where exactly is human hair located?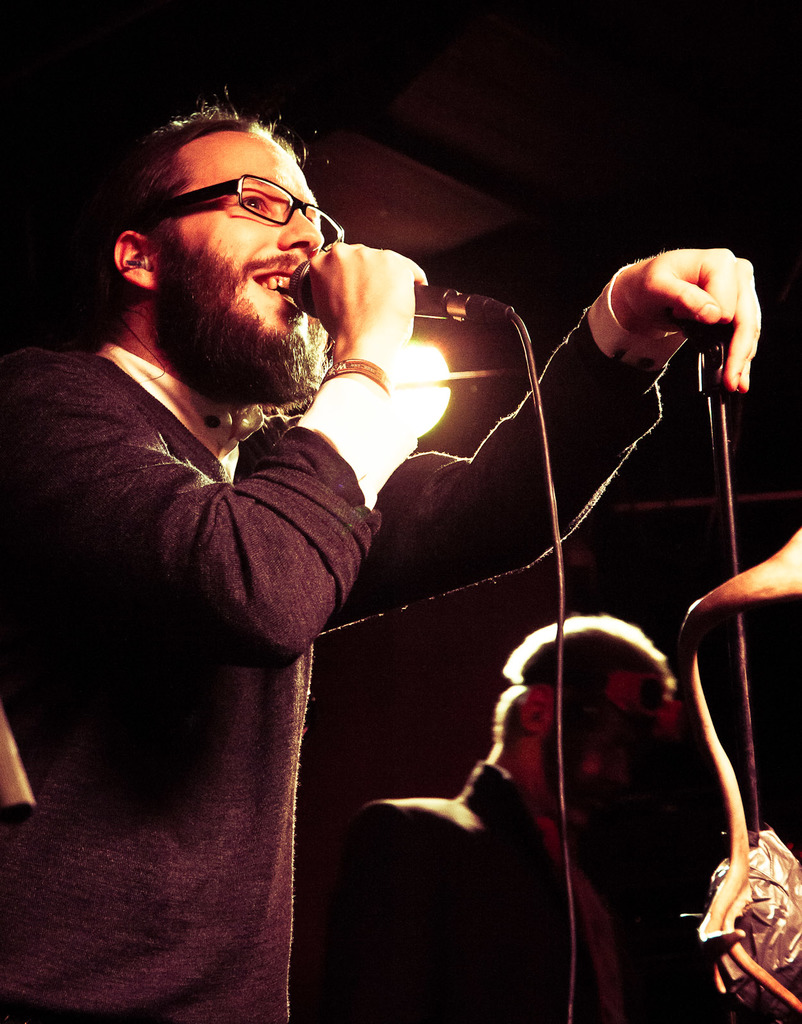
Its bounding box is x1=79, y1=96, x2=342, y2=359.
